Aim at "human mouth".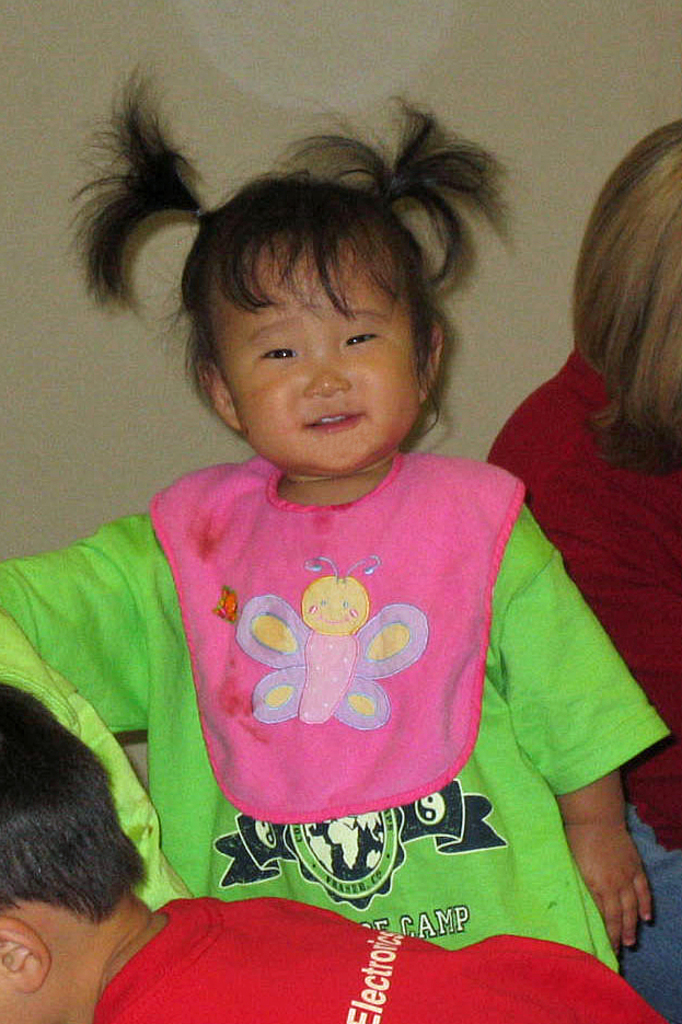
Aimed at 305, 415, 372, 434.
